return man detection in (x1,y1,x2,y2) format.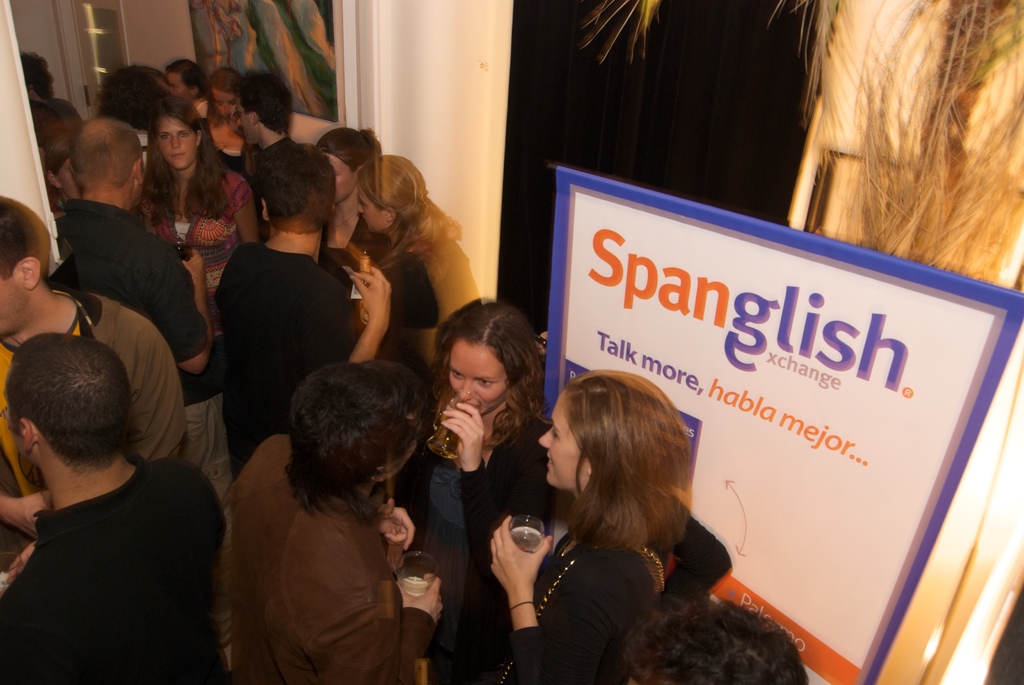
(210,145,399,449).
